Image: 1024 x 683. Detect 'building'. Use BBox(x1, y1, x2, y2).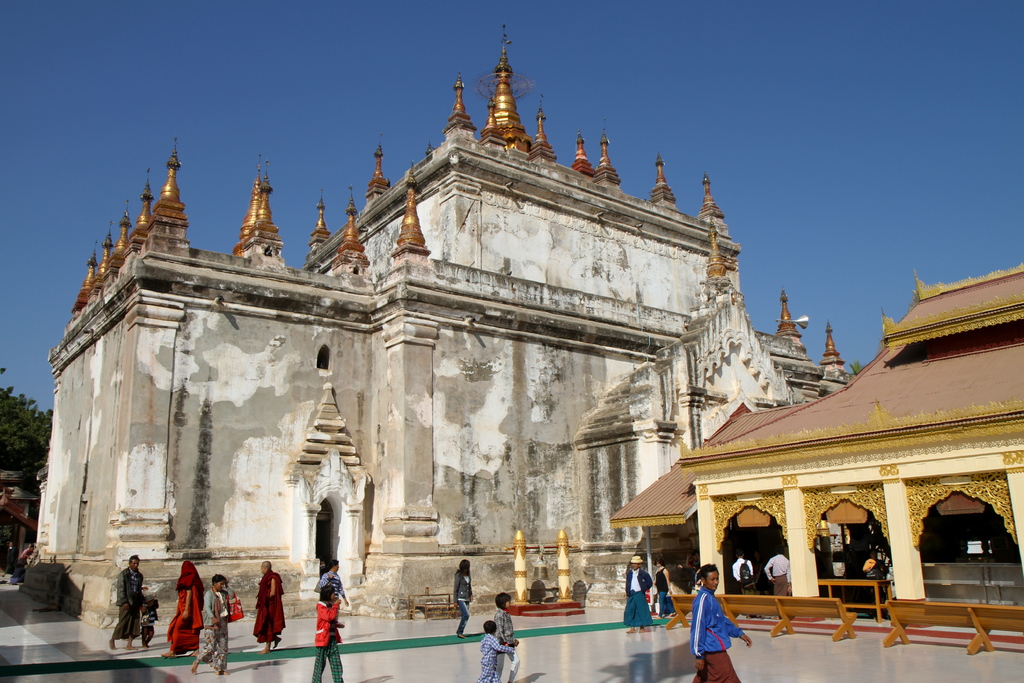
BBox(15, 24, 865, 644).
